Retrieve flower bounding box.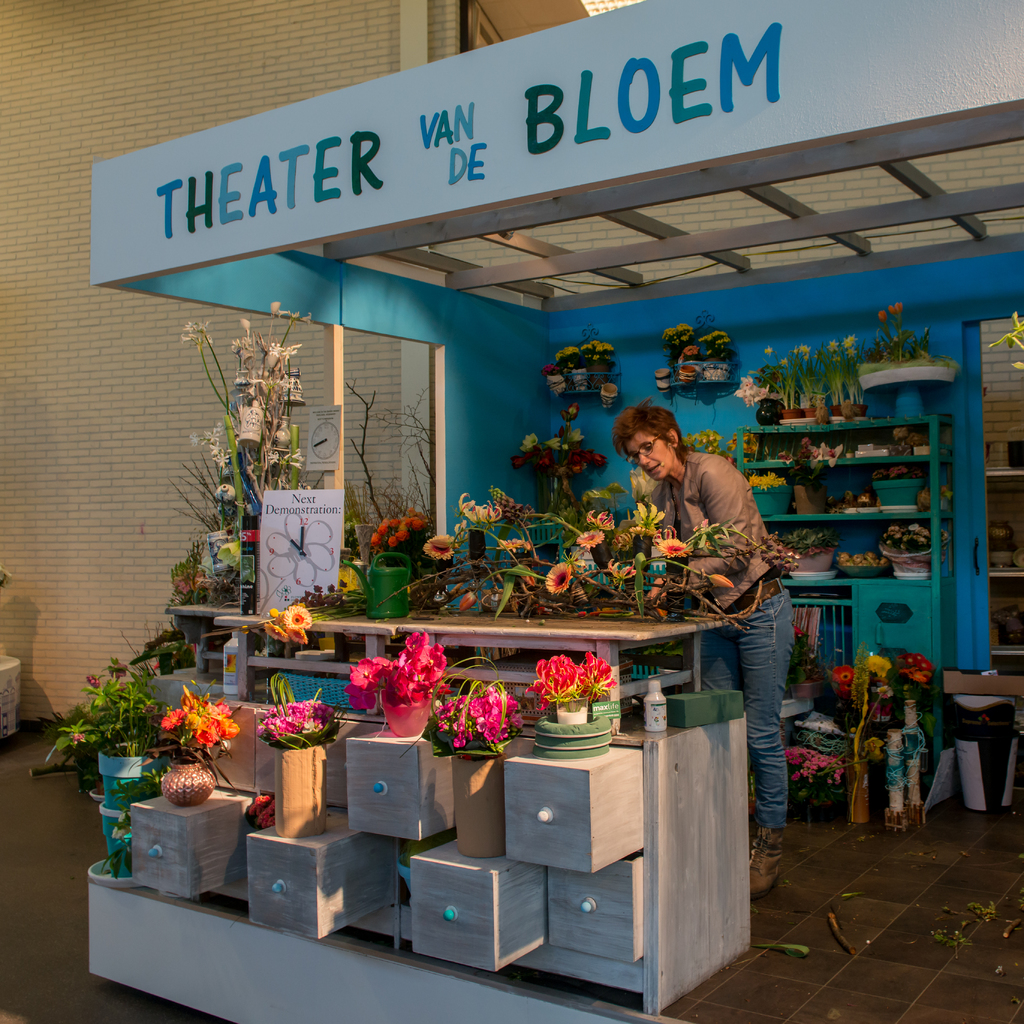
Bounding box: [111, 822, 127, 844].
